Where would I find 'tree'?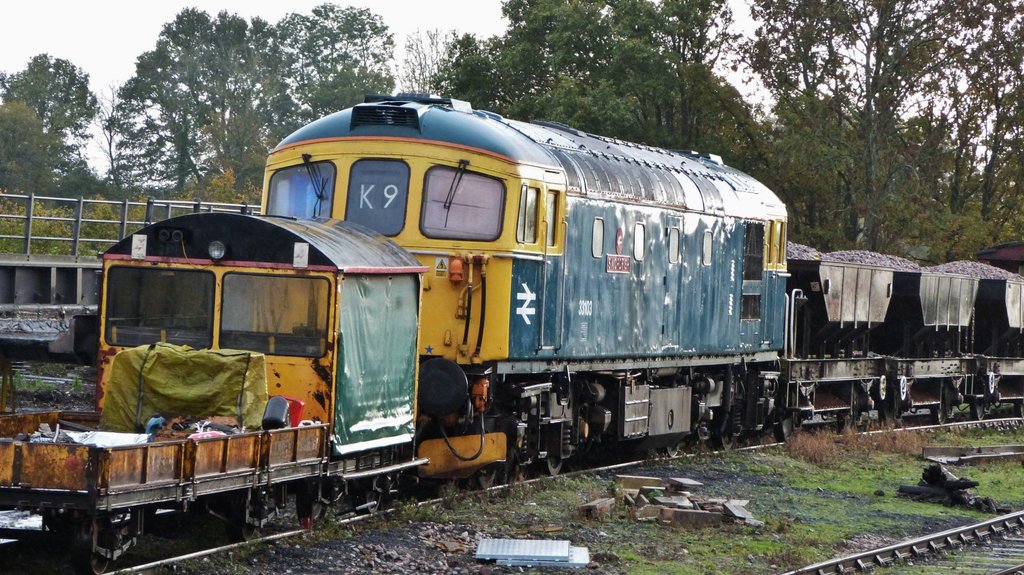
At (left=0, top=45, right=102, bottom=213).
